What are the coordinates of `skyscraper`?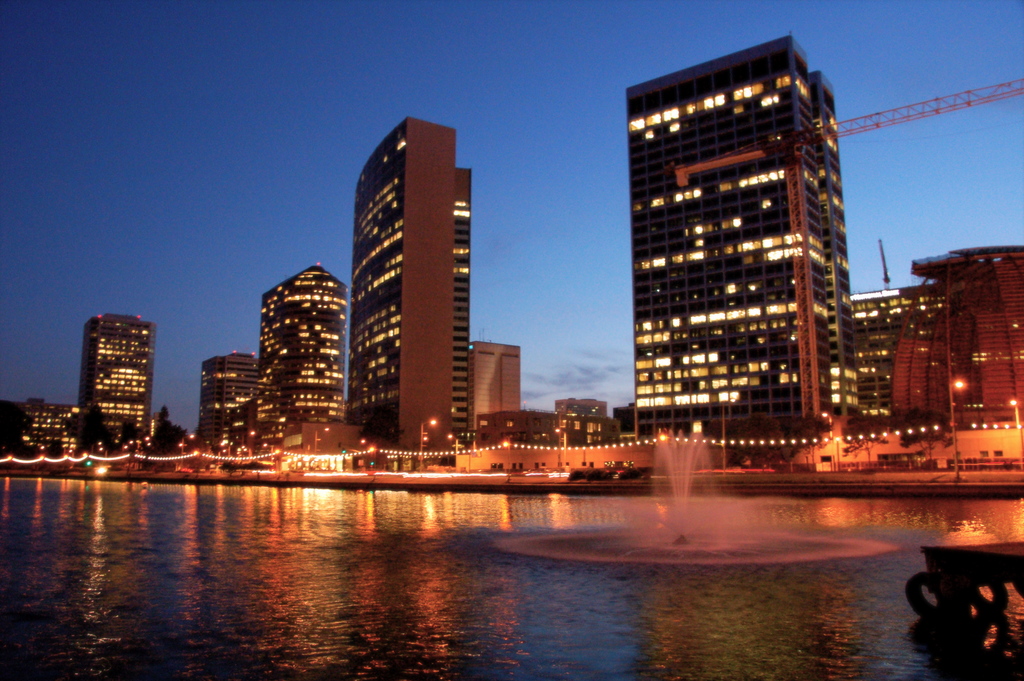
bbox(347, 117, 473, 445).
